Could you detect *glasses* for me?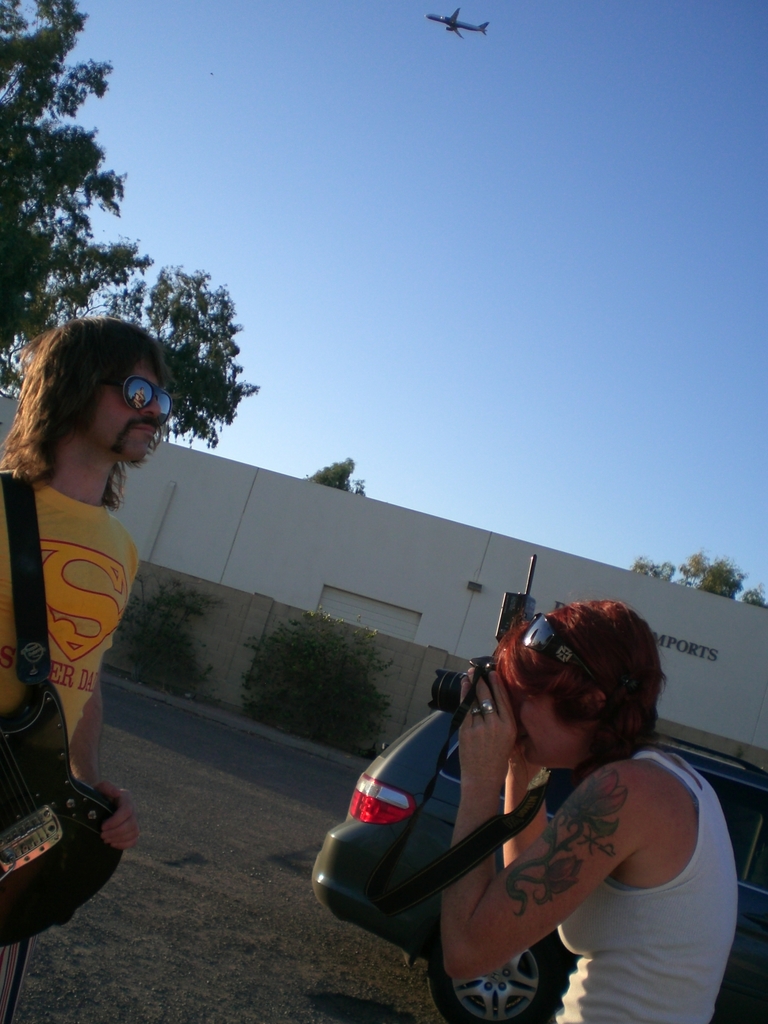
Detection result: x1=516, y1=612, x2=607, y2=692.
